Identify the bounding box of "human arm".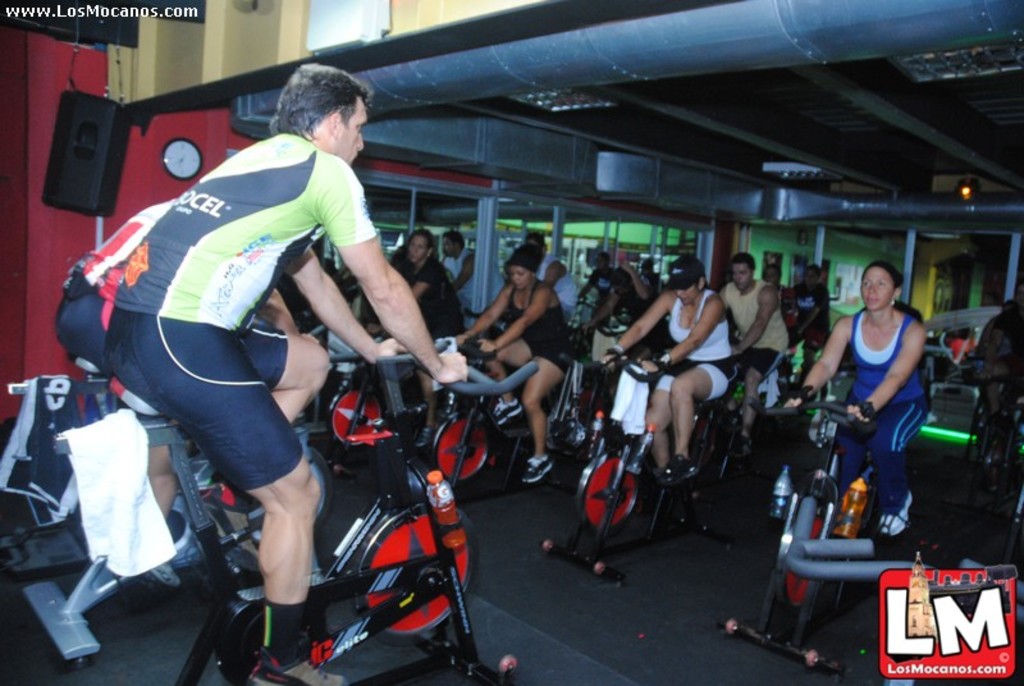
locate(786, 319, 850, 408).
